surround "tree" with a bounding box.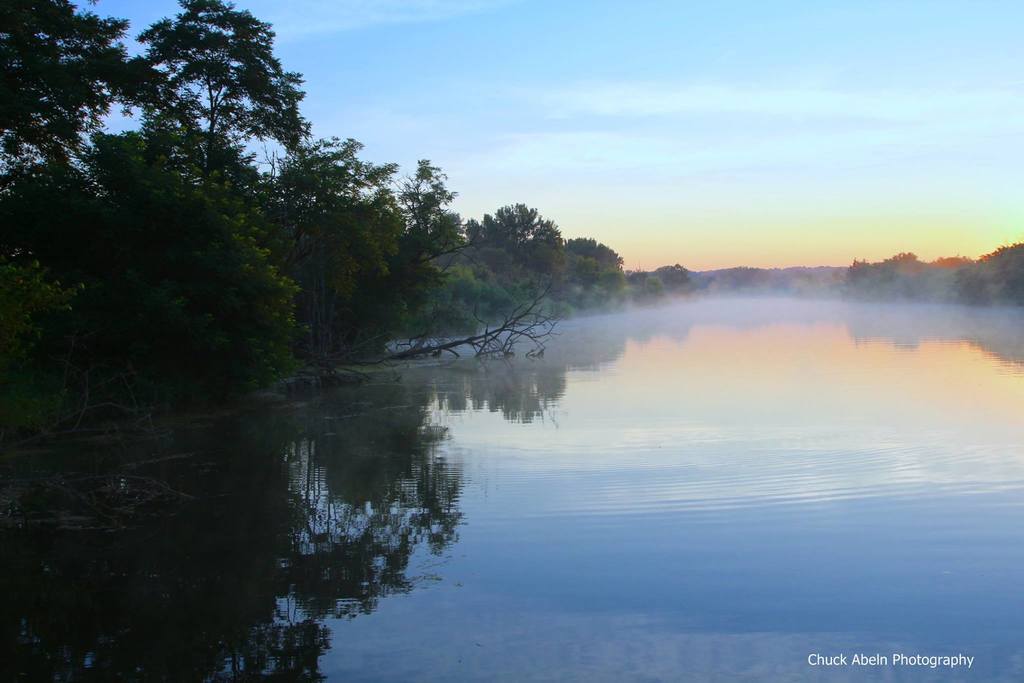
[x1=0, y1=0, x2=141, y2=279].
